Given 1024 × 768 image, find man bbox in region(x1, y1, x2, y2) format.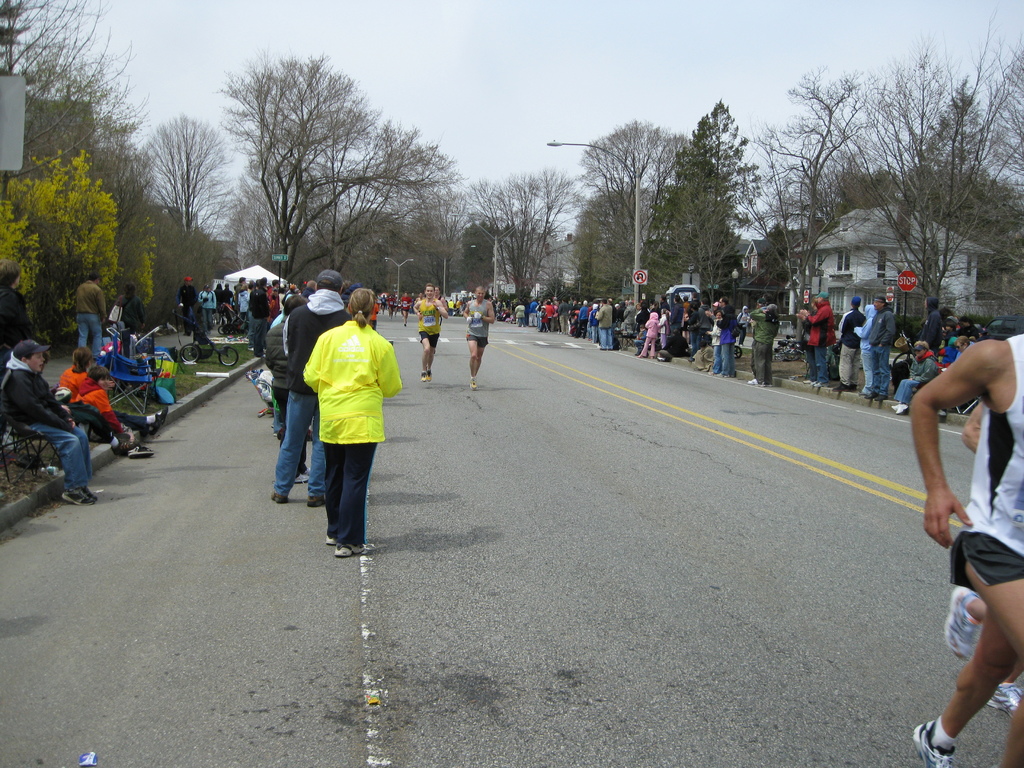
region(799, 291, 838, 388).
